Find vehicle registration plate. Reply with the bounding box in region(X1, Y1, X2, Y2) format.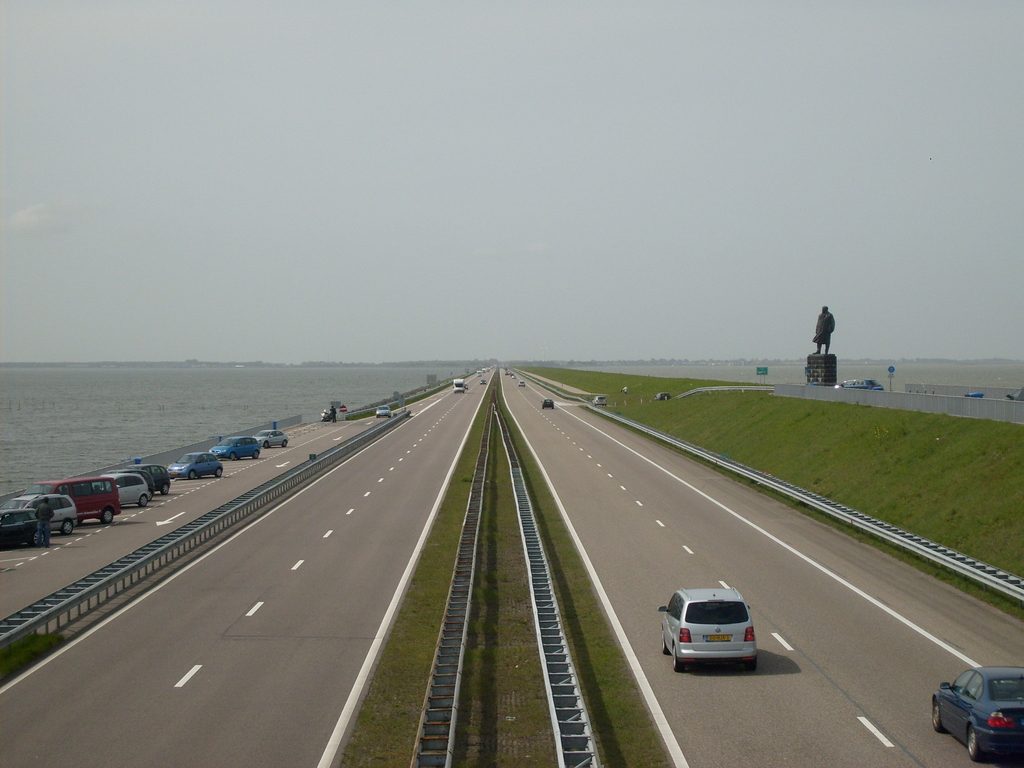
region(705, 634, 732, 641).
